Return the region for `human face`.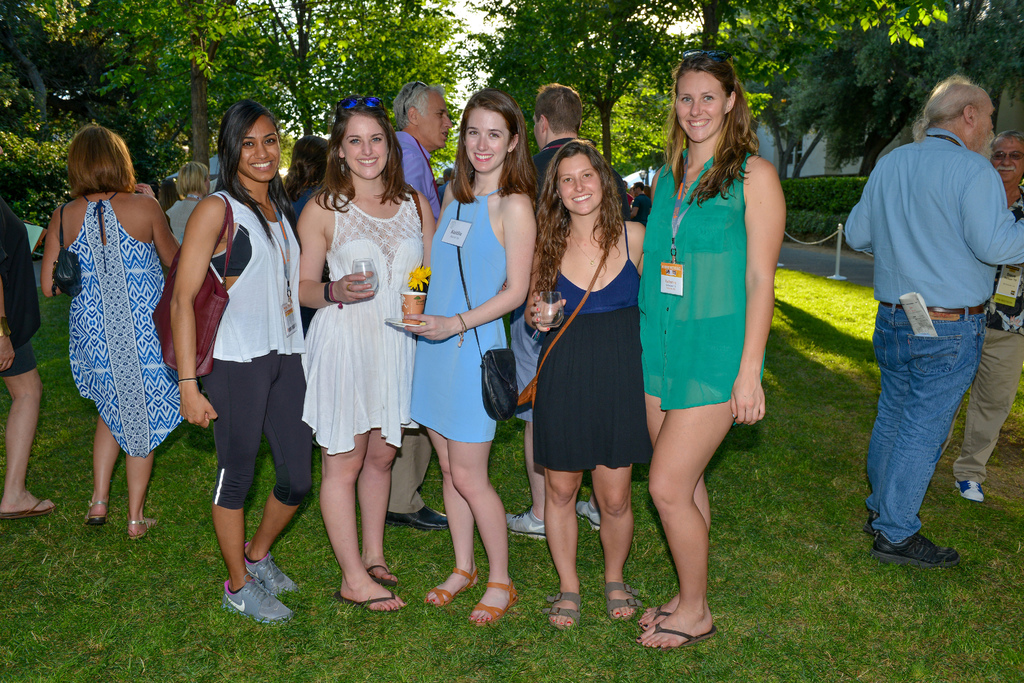
box=[237, 110, 277, 181].
